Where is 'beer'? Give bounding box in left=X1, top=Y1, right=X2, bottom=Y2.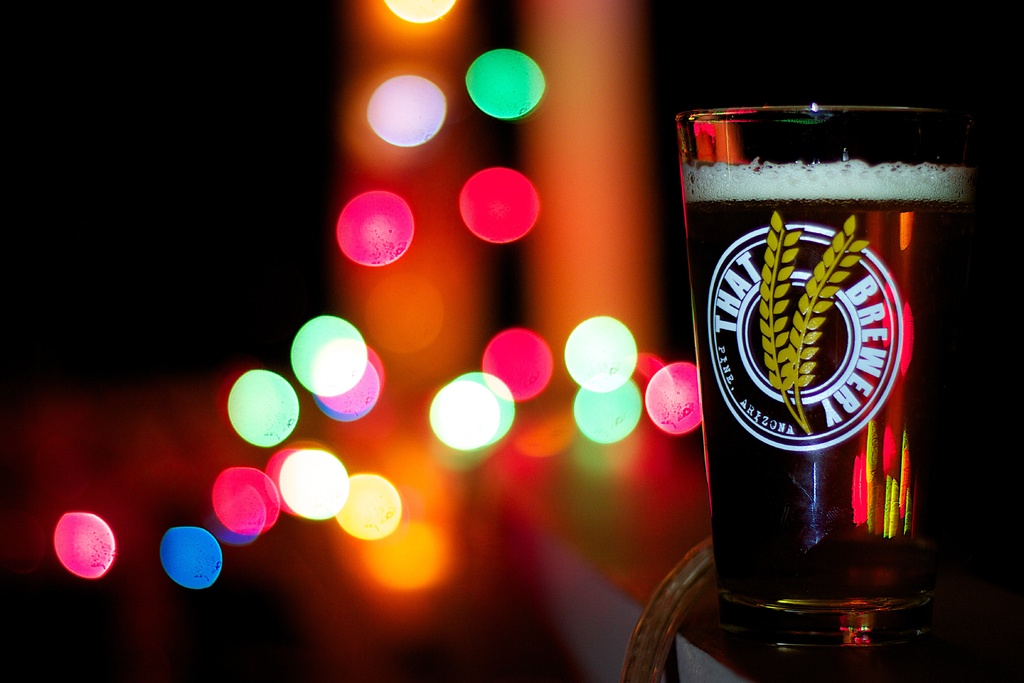
left=682, top=161, right=966, bottom=673.
